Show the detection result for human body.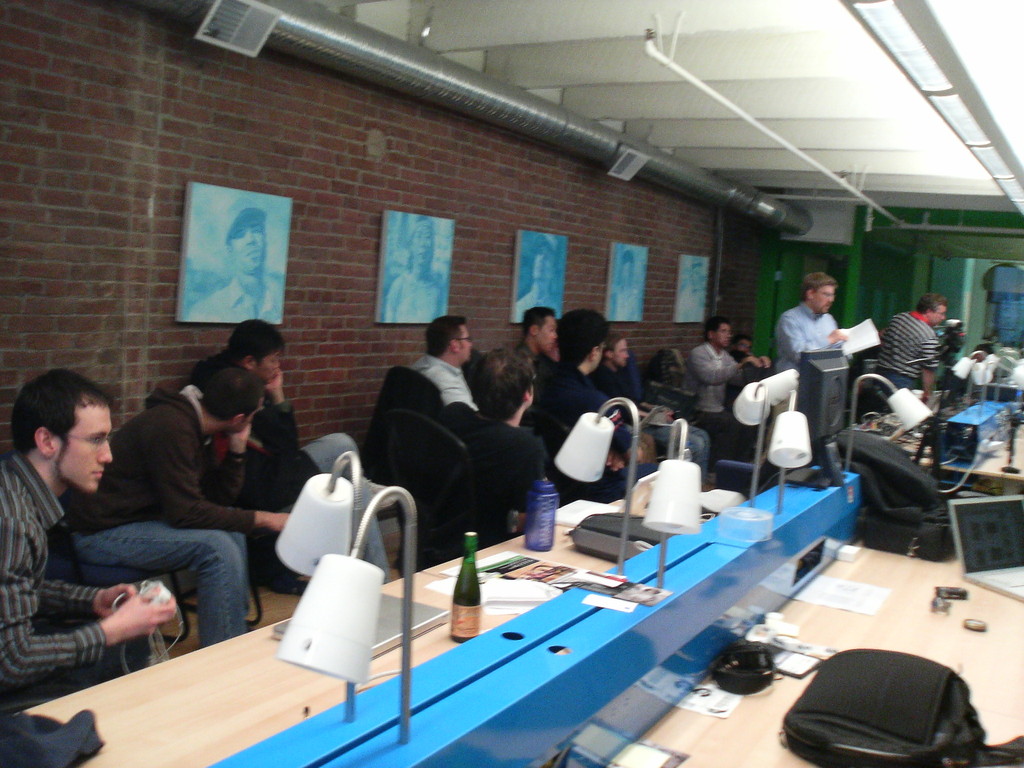
[599, 358, 648, 406].
